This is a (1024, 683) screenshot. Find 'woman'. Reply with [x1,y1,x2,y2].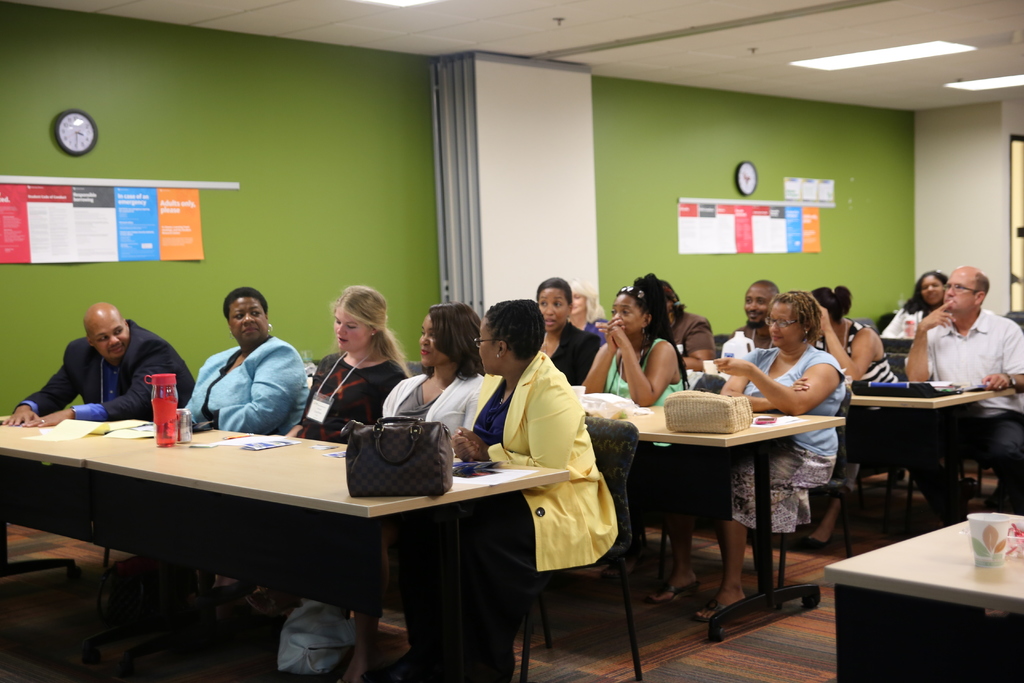
[181,288,319,438].
